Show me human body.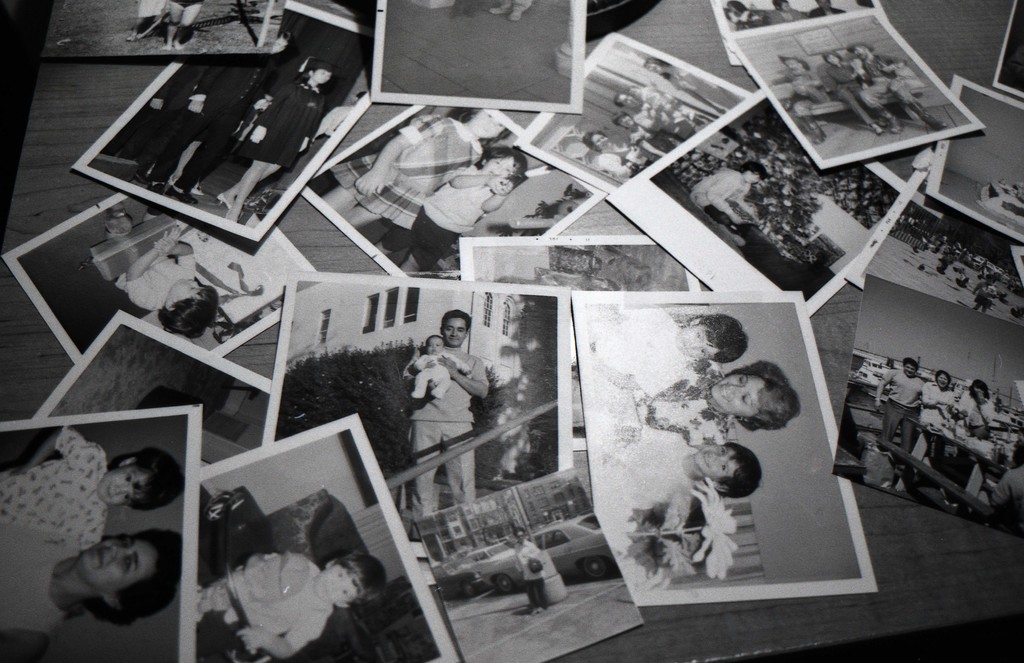
human body is here: box=[598, 425, 674, 532].
